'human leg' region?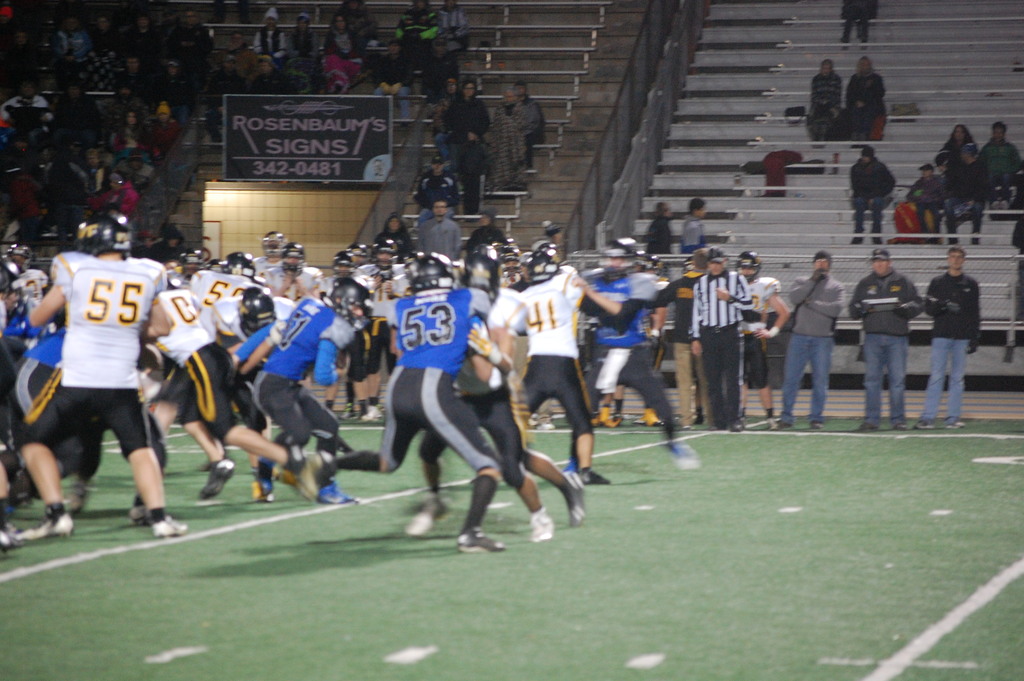
crop(855, 331, 890, 426)
